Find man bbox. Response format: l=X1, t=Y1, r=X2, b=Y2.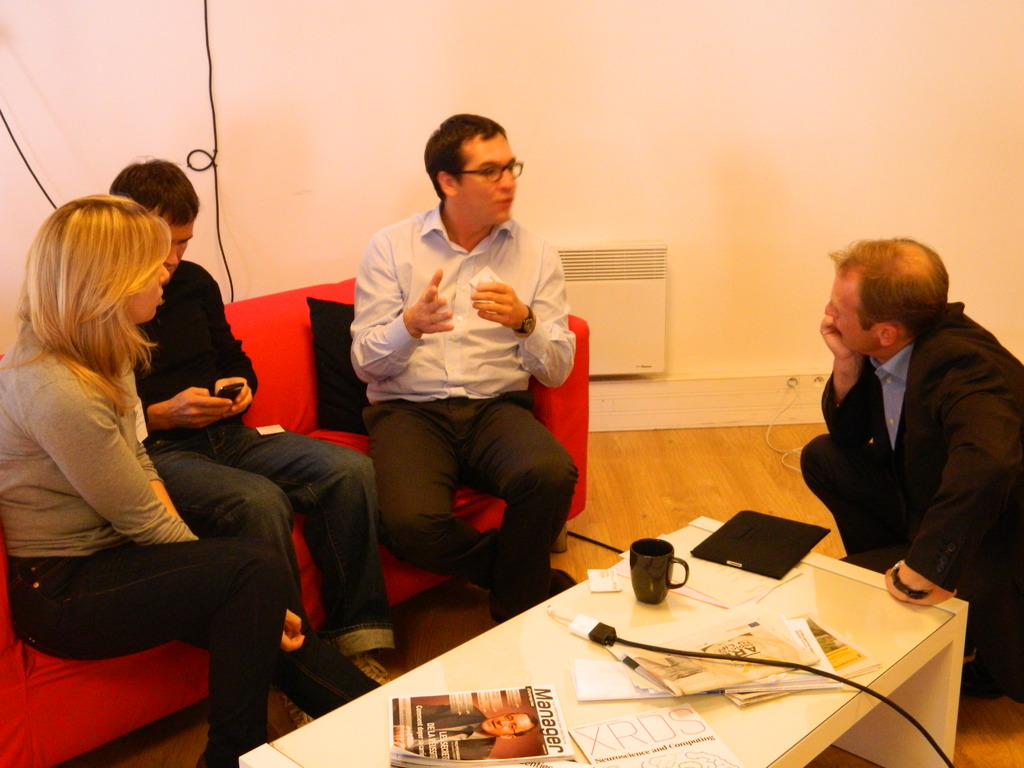
l=796, t=232, r=1023, b=756.
